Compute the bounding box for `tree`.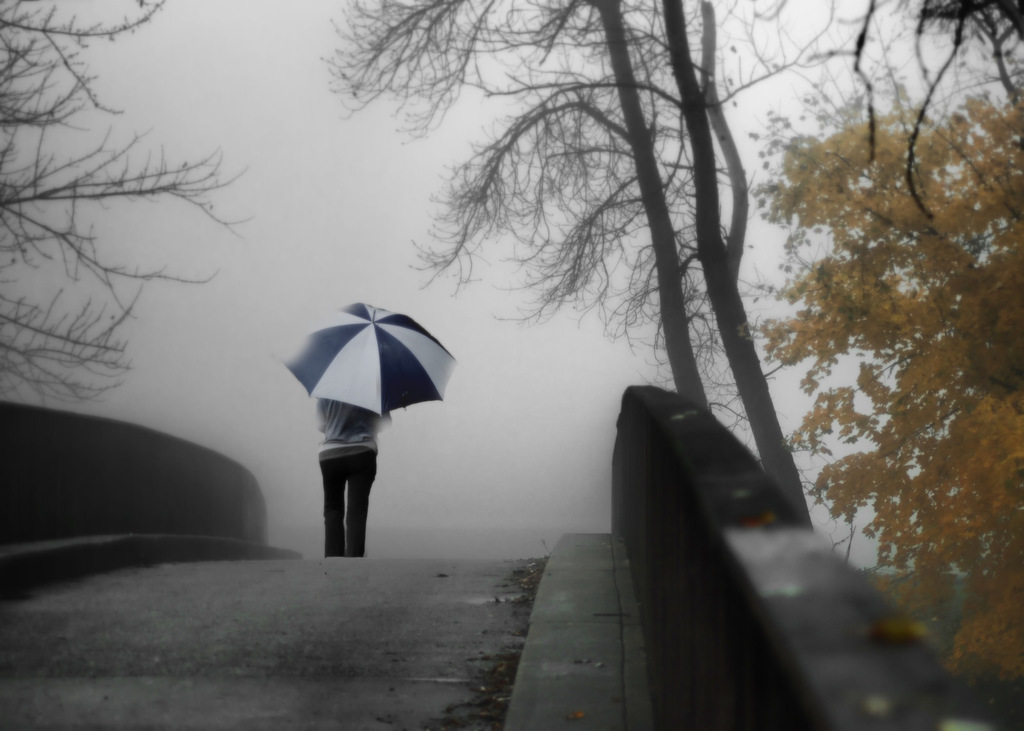
crop(736, 0, 1023, 696).
